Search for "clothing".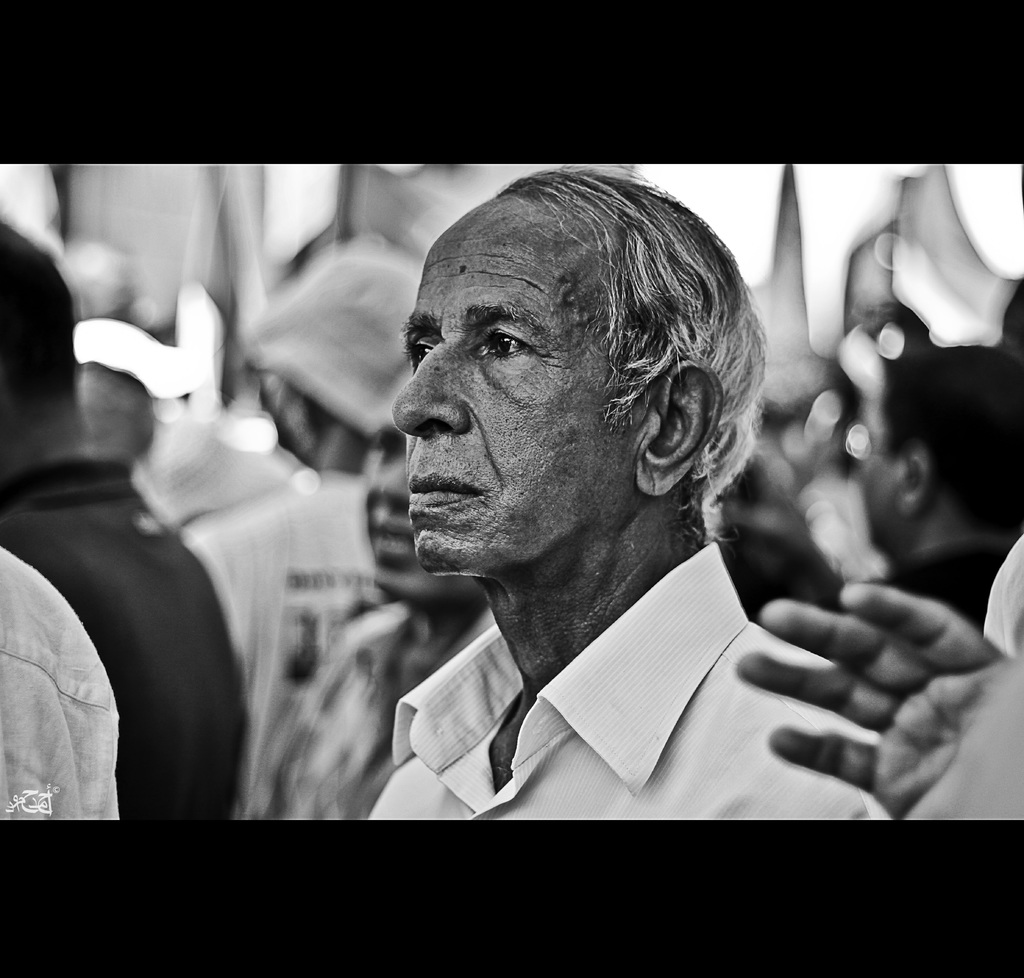
Found at BBox(363, 560, 830, 811).
